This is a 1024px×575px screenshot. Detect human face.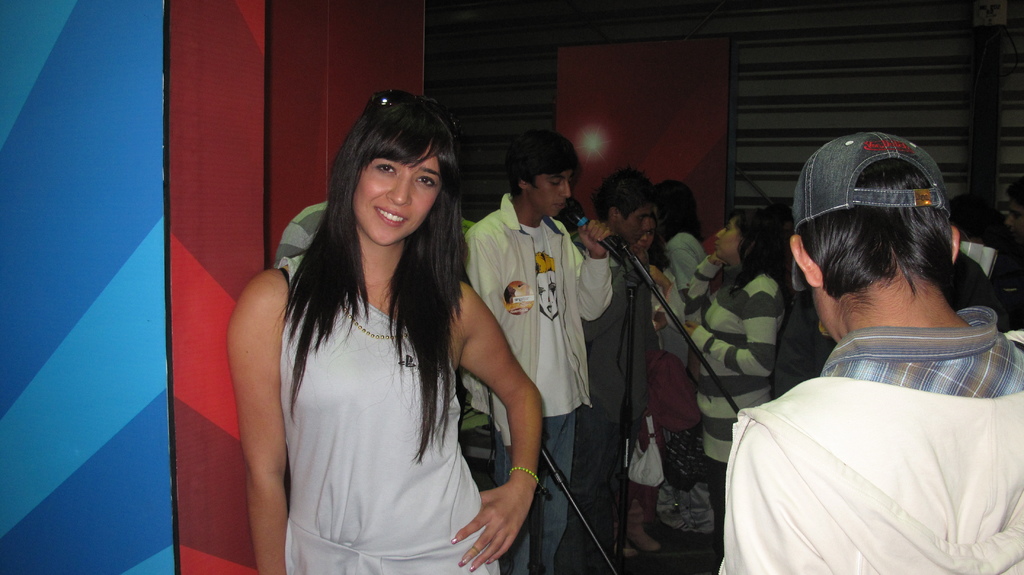
x1=614, y1=207, x2=650, y2=239.
